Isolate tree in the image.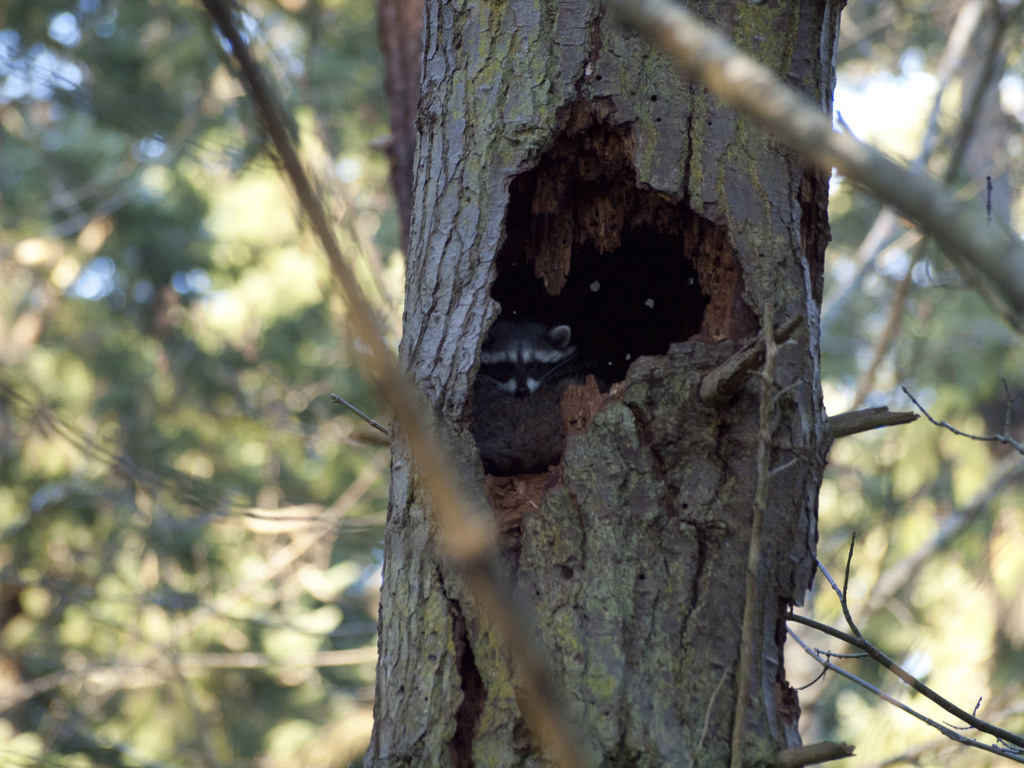
Isolated region: bbox(0, 0, 1023, 685).
